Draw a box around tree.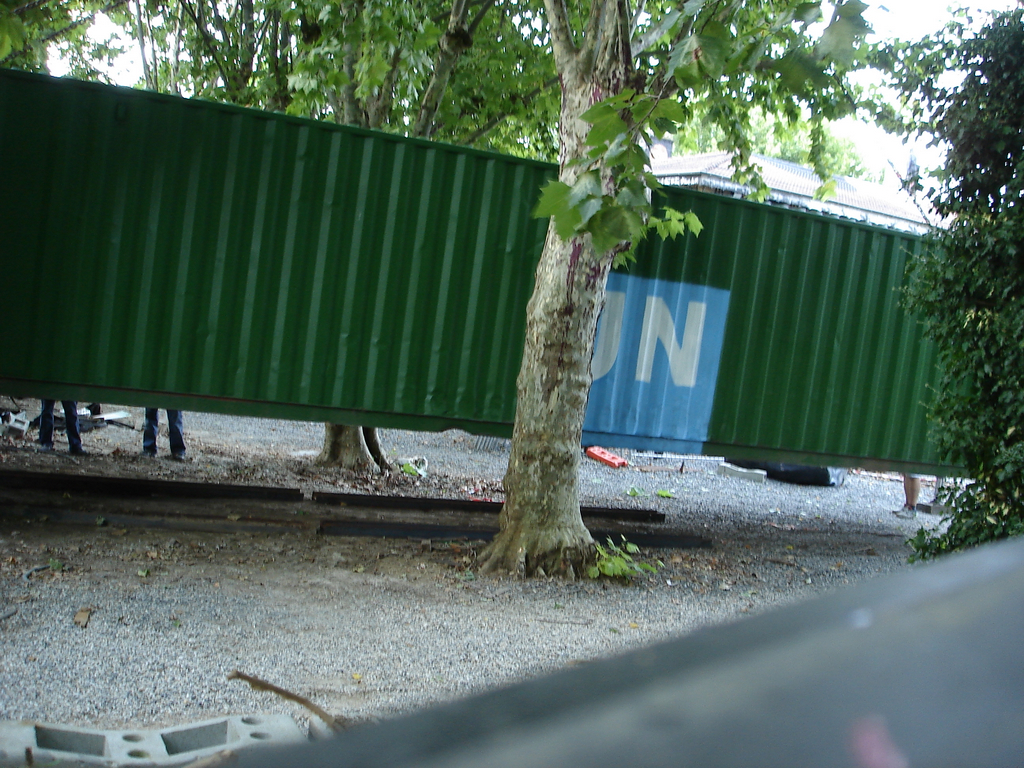
box=[0, 0, 225, 109].
